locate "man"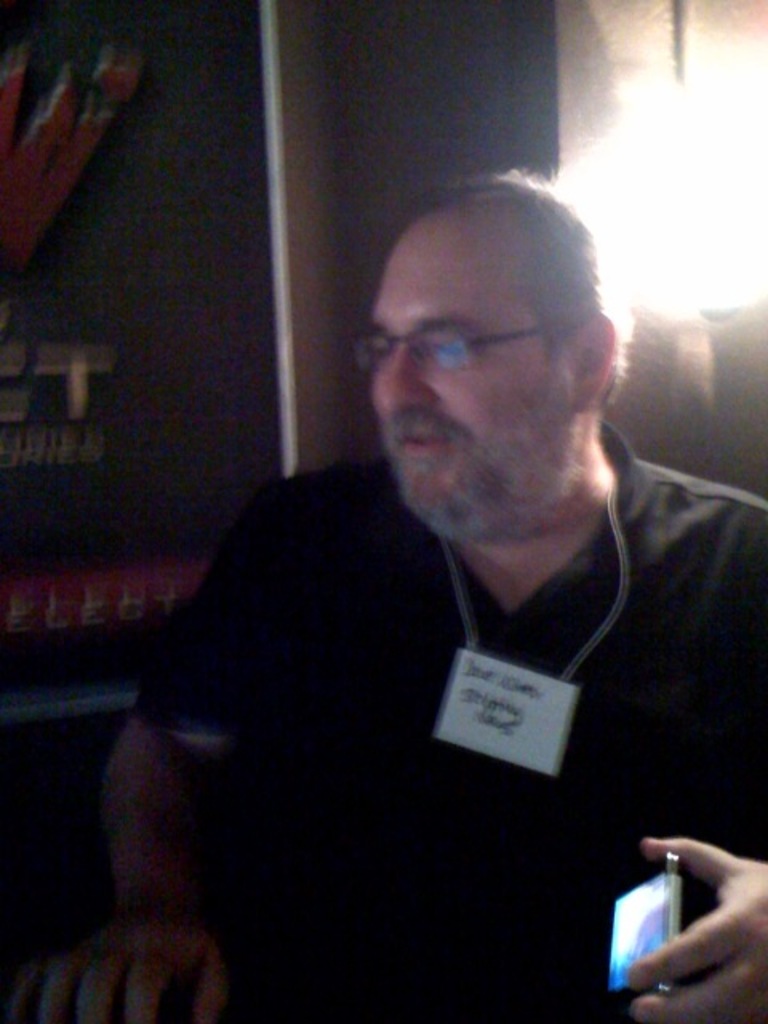
locate(110, 160, 765, 1006)
